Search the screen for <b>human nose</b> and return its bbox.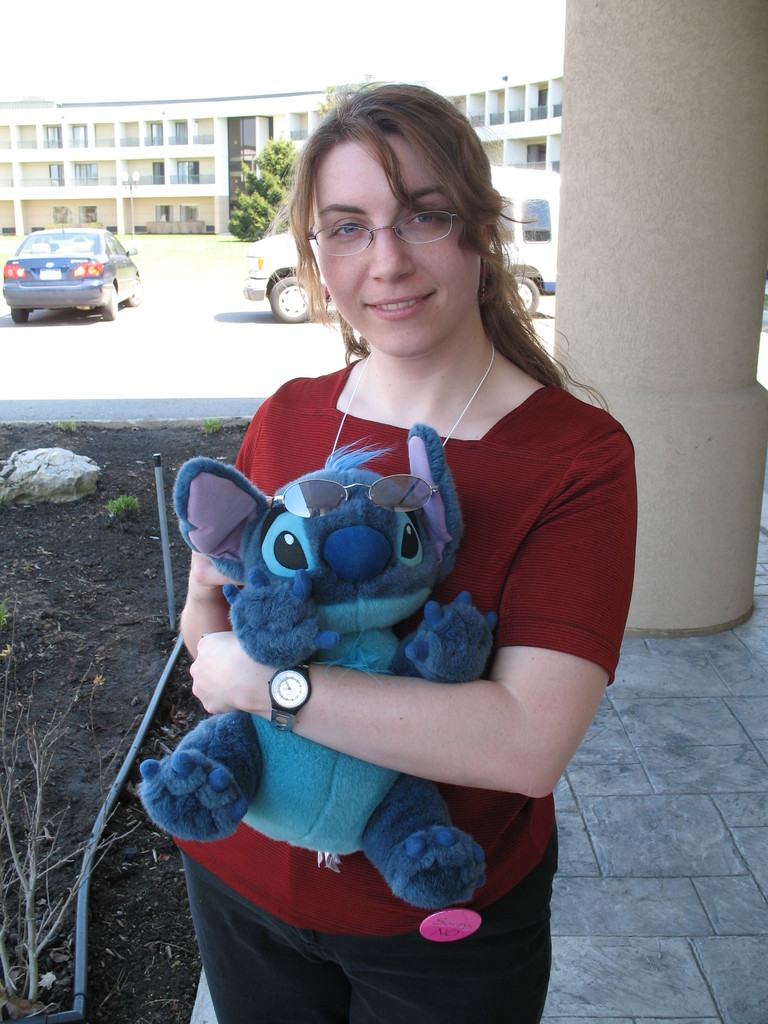
Found: 362,223,420,284.
